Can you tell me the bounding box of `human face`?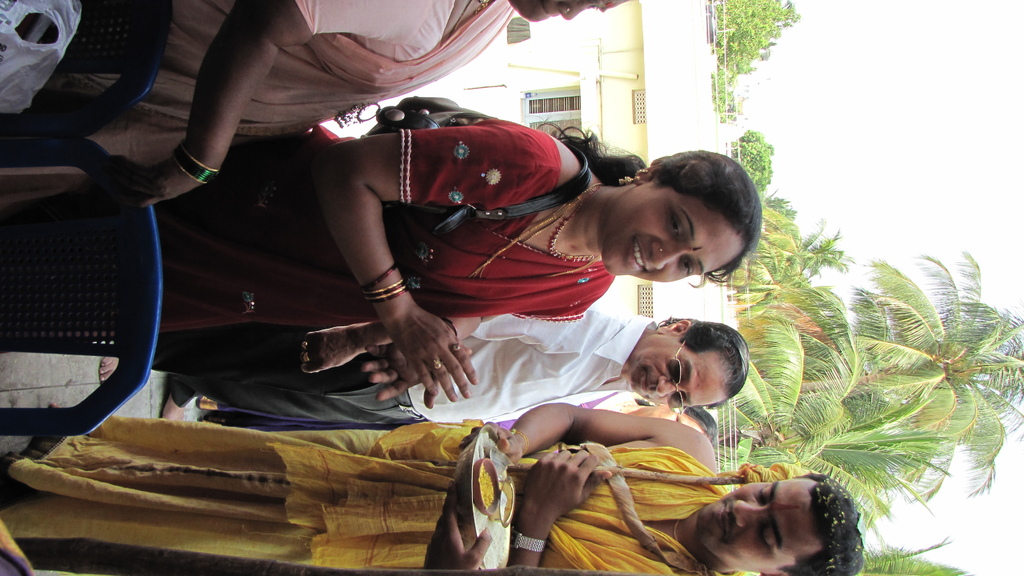
pyautogui.locateOnScreen(692, 481, 829, 572).
